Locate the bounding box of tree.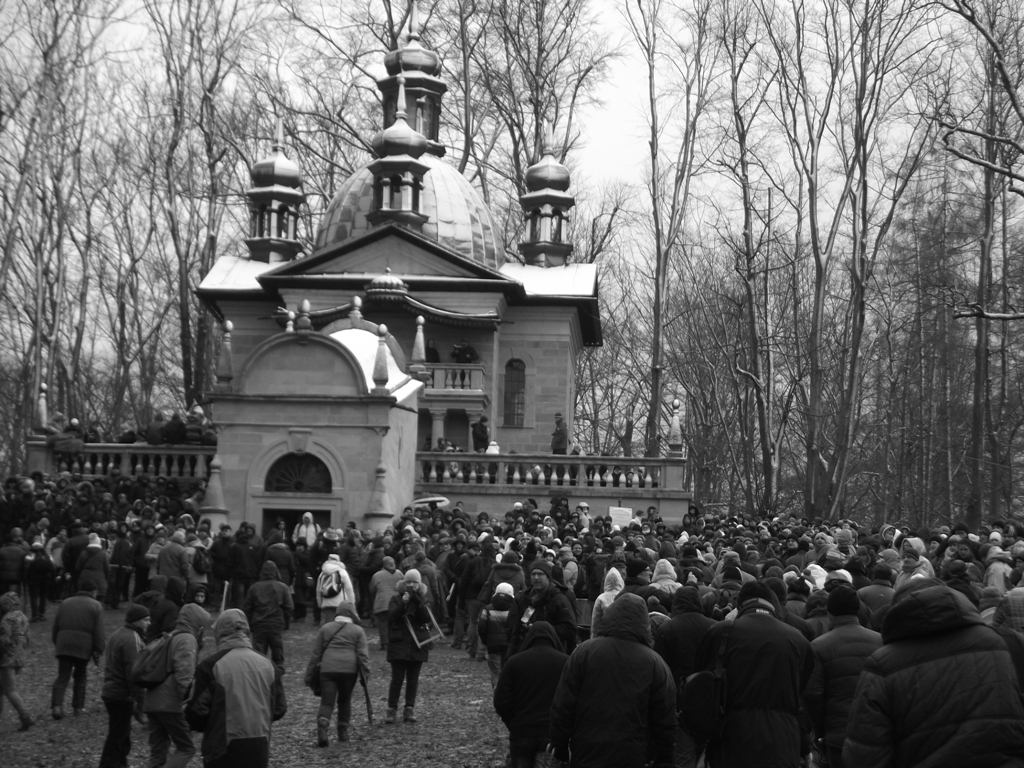
Bounding box: [x1=359, y1=0, x2=460, y2=253].
